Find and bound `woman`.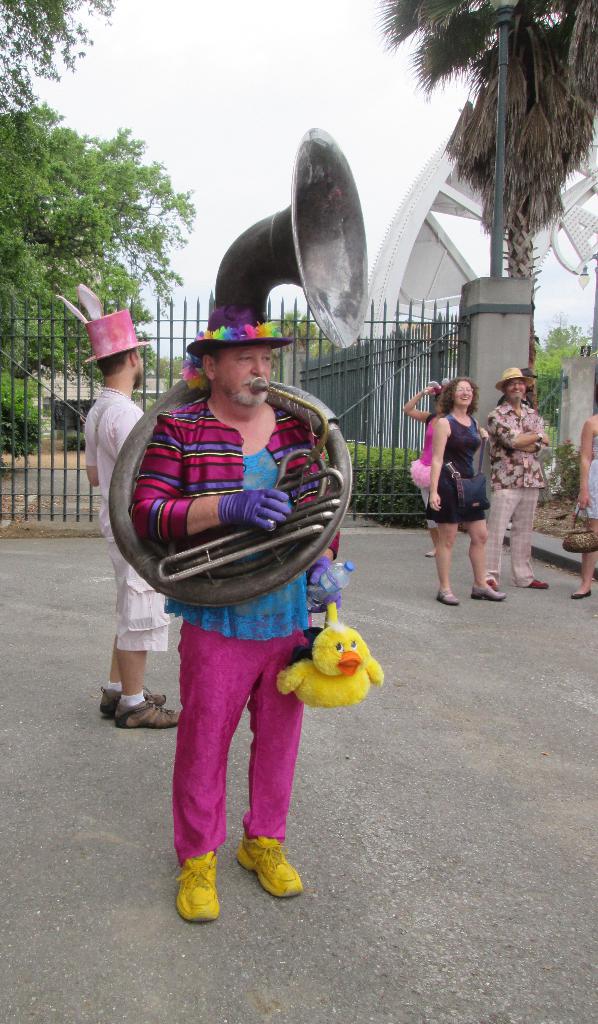
Bound: region(425, 381, 504, 608).
